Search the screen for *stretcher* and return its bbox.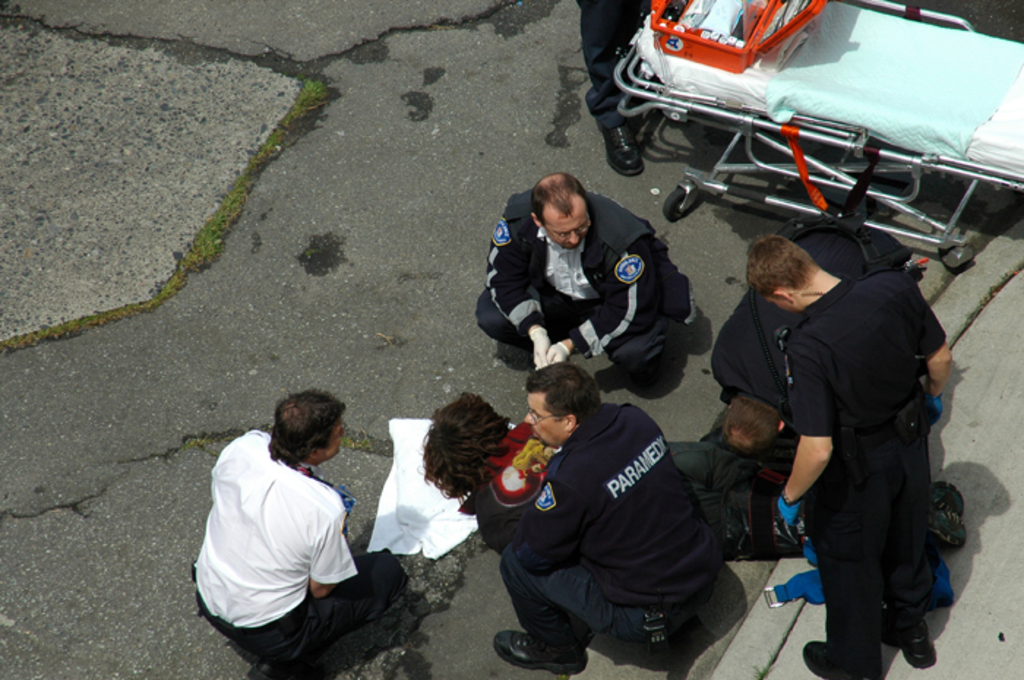
Found: 611:0:1023:272.
